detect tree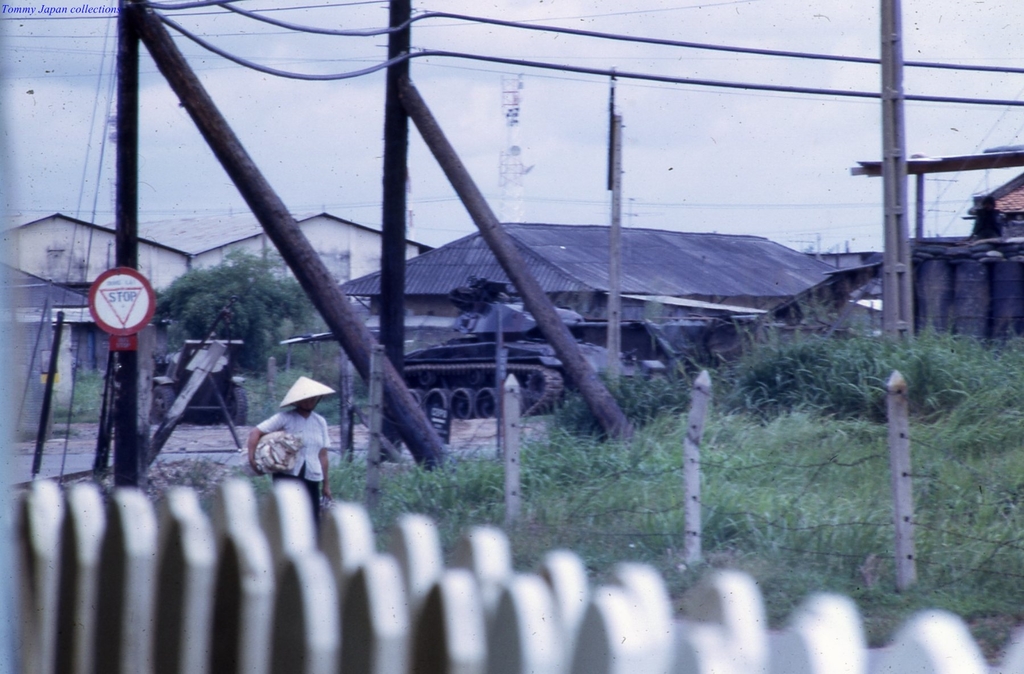
<region>147, 242, 325, 382</region>
